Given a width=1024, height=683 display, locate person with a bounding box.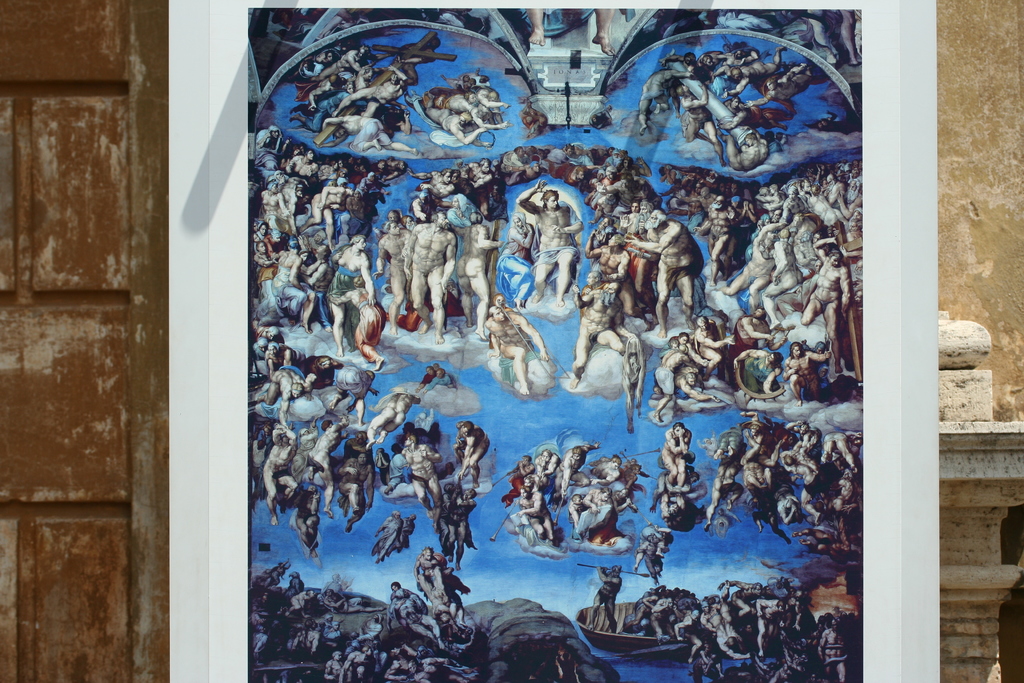
Located: (x1=790, y1=216, x2=822, y2=233).
